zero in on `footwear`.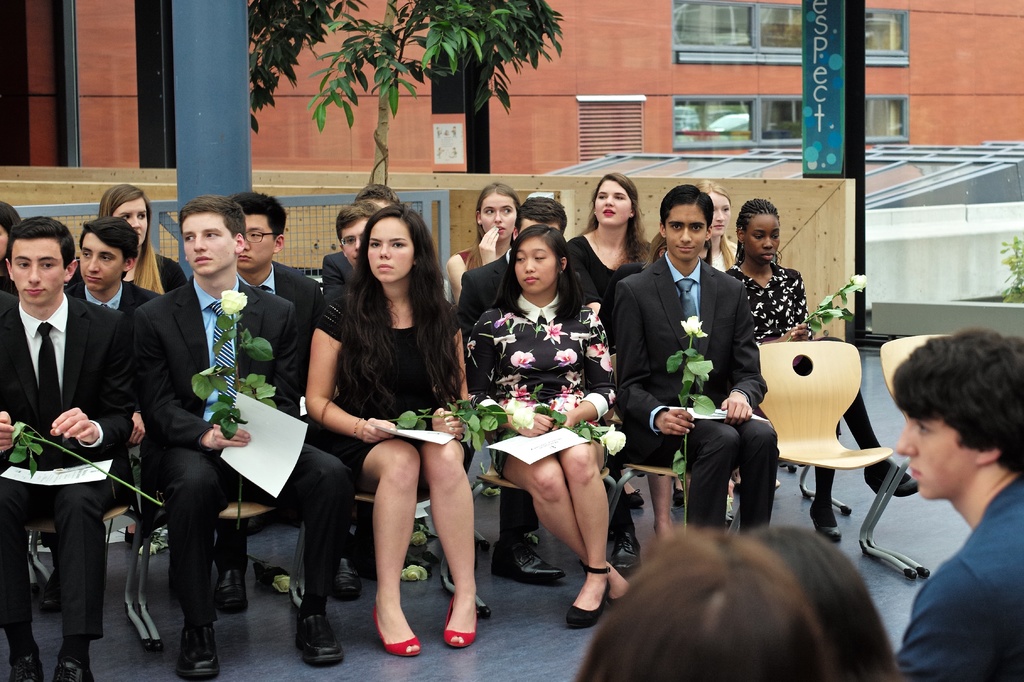
Zeroed in: l=867, t=461, r=919, b=498.
